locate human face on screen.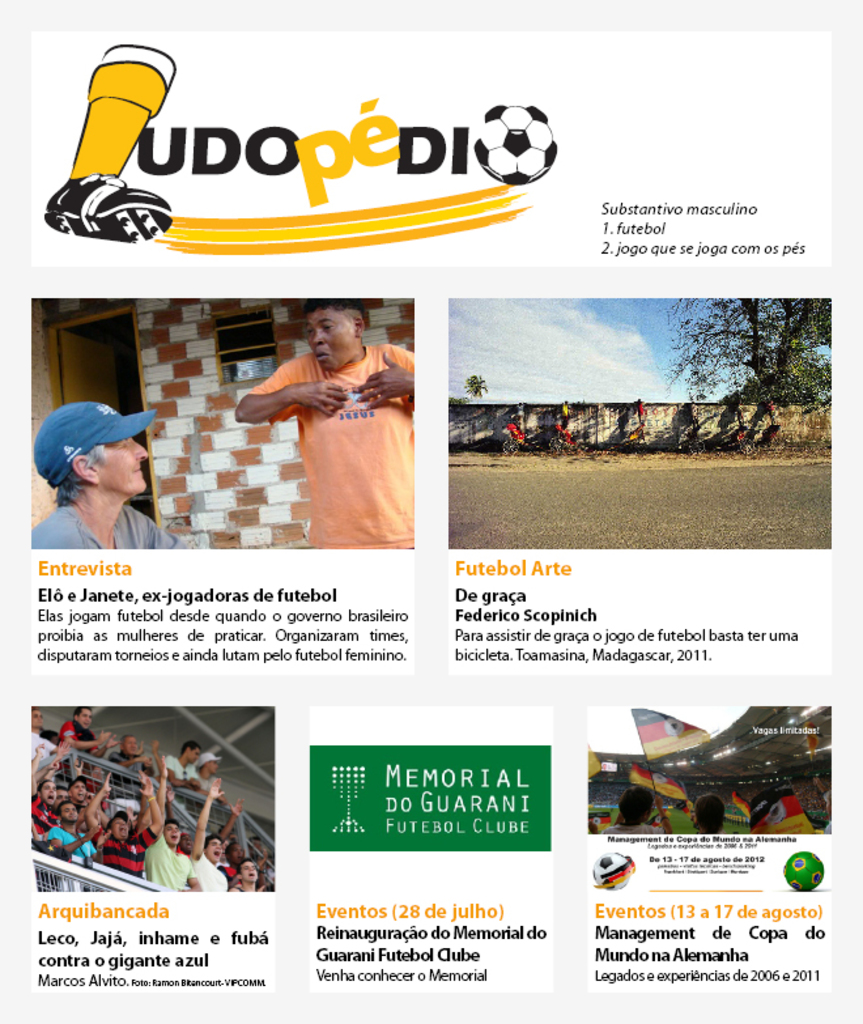
On screen at <region>29, 708, 48, 727</region>.
